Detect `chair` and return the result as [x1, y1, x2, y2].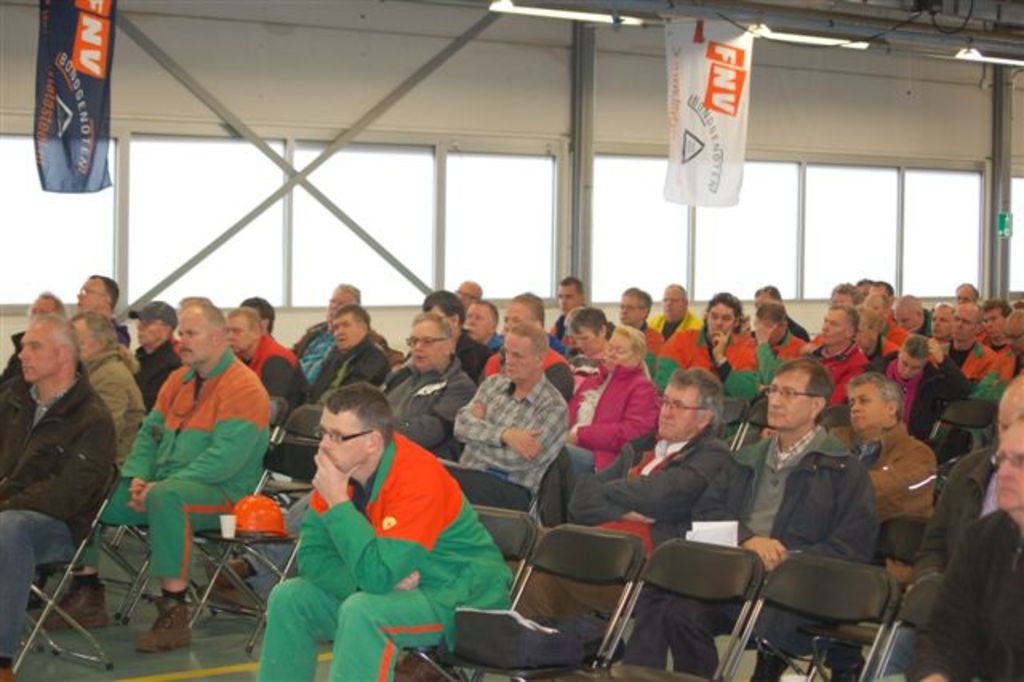
[726, 397, 778, 451].
